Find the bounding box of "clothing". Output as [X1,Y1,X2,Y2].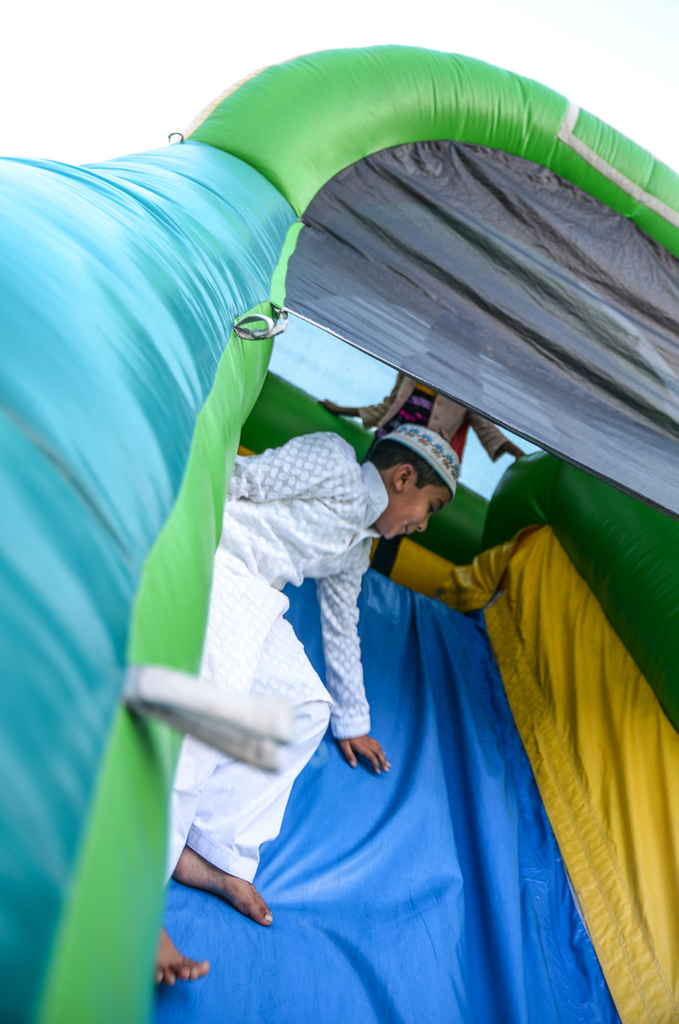
[347,347,512,579].
